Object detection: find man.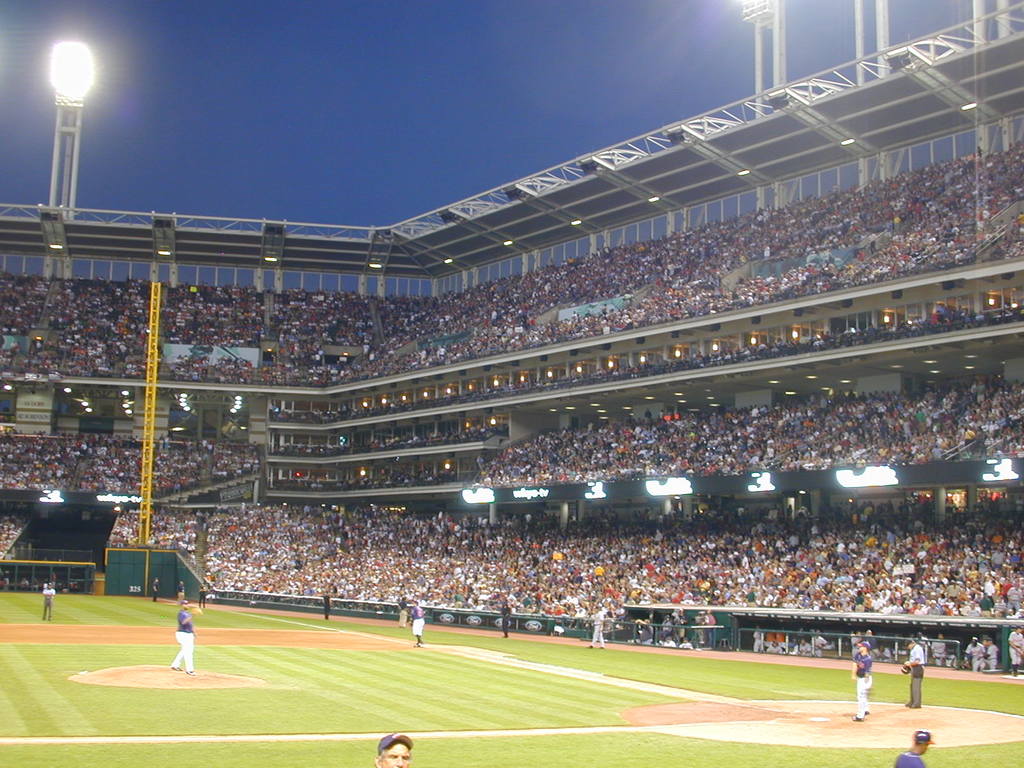
{"left": 370, "top": 732, "right": 411, "bottom": 767}.
